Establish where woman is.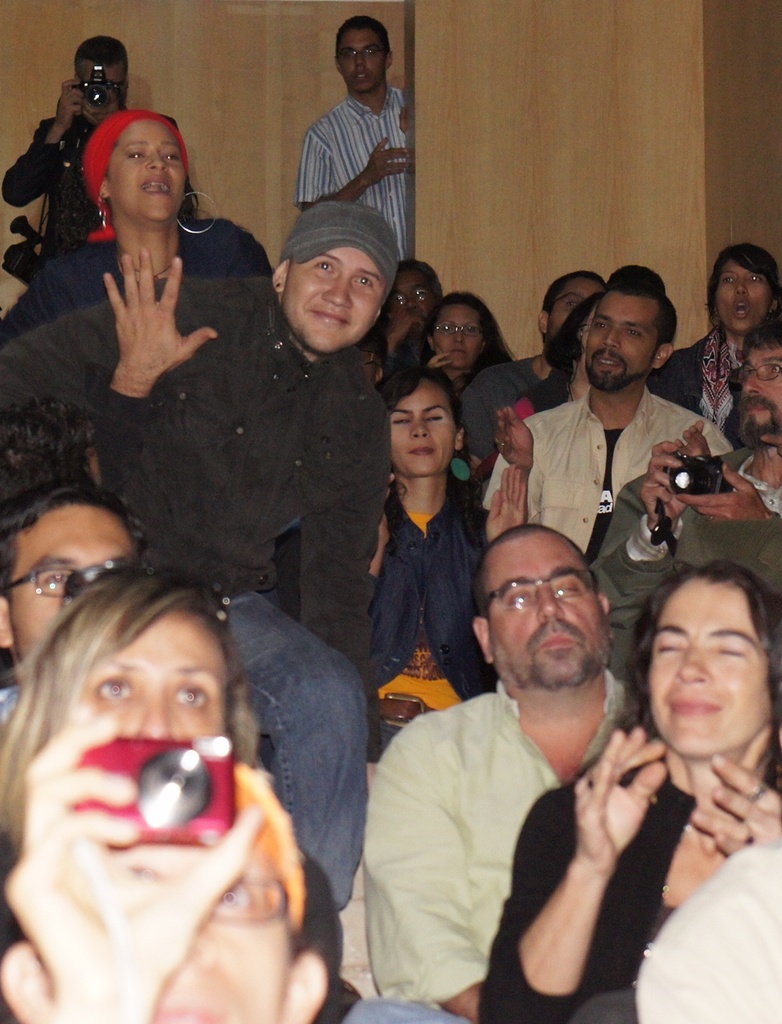
Established at (left=492, top=517, right=760, bottom=1023).
